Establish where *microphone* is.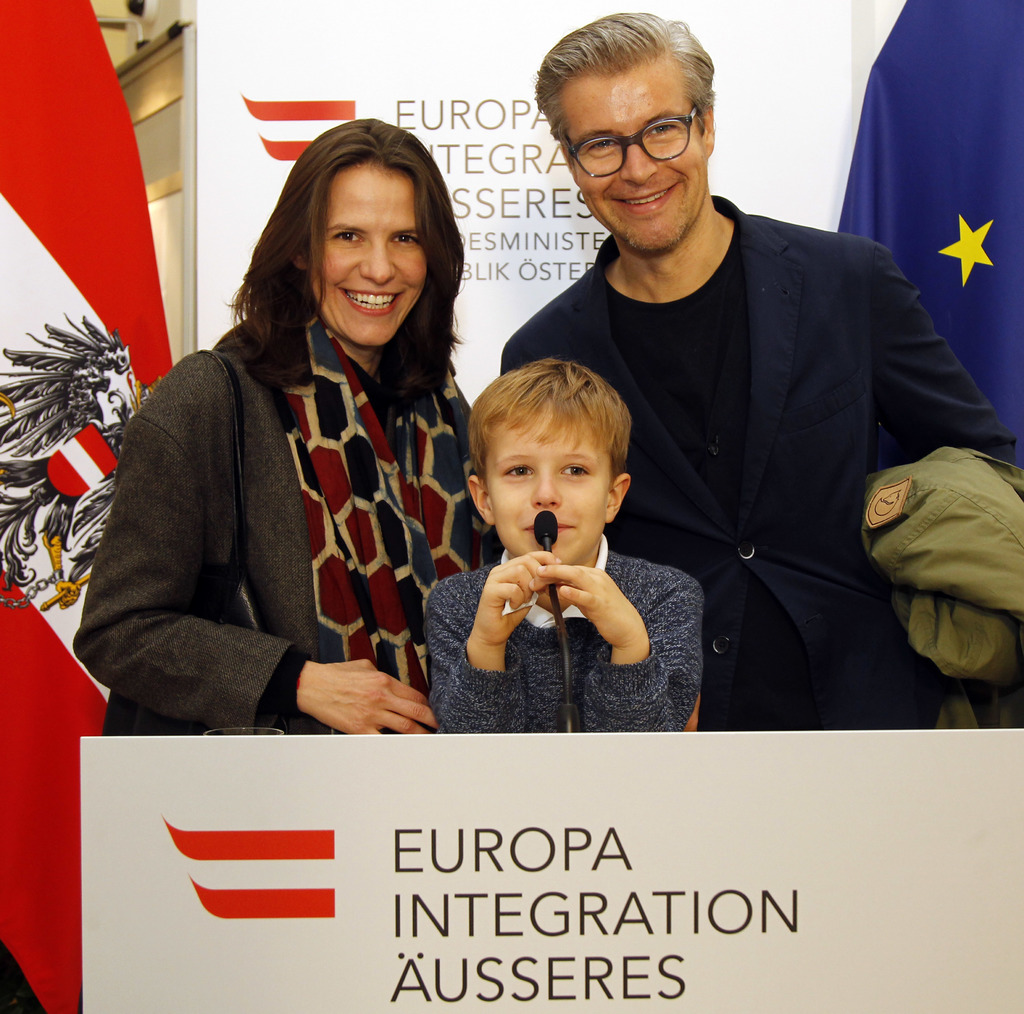
Established at x1=530 y1=512 x2=554 y2=535.
